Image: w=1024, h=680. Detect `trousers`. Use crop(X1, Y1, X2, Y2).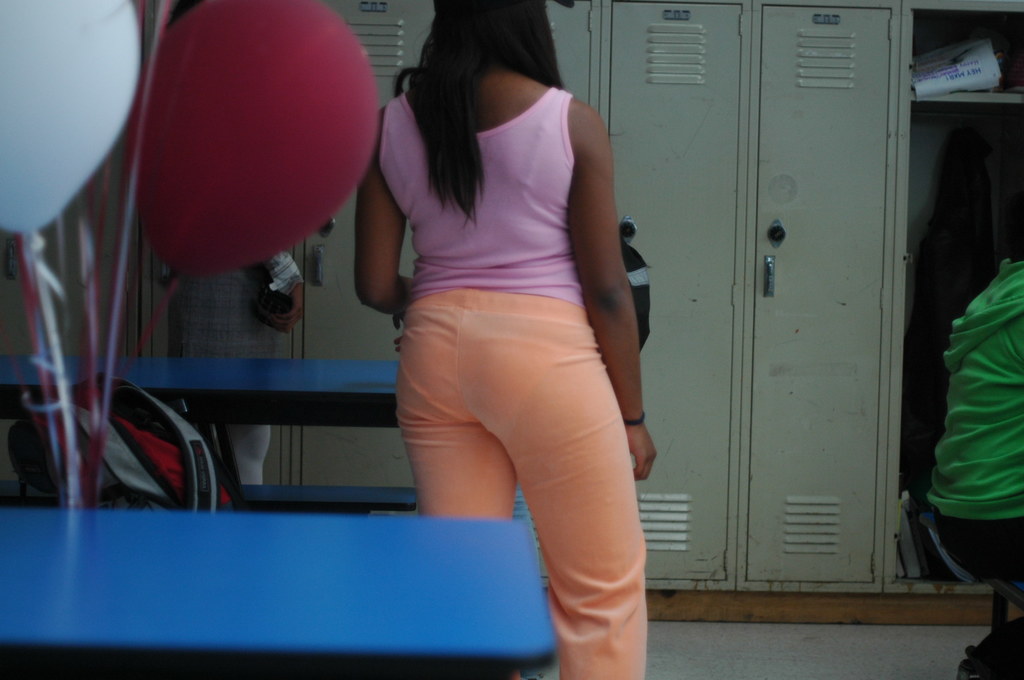
crop(232, 424, 273, 485).
